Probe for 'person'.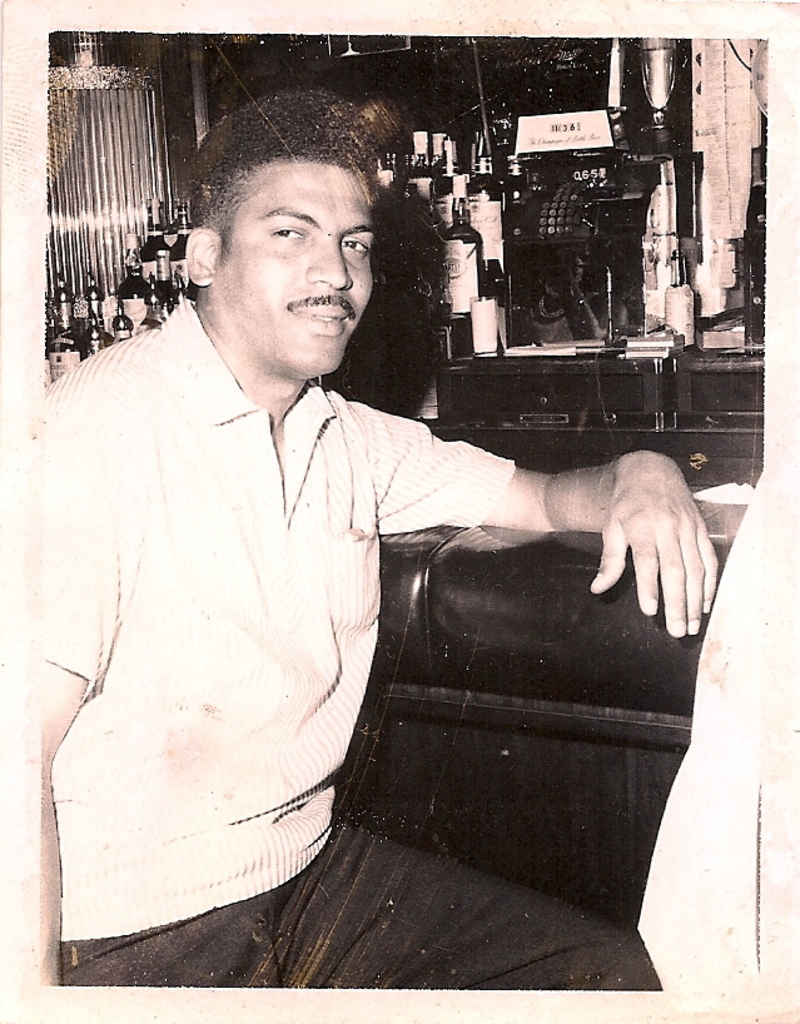
Probe result: bbox=[35, 89, 717, 989].
